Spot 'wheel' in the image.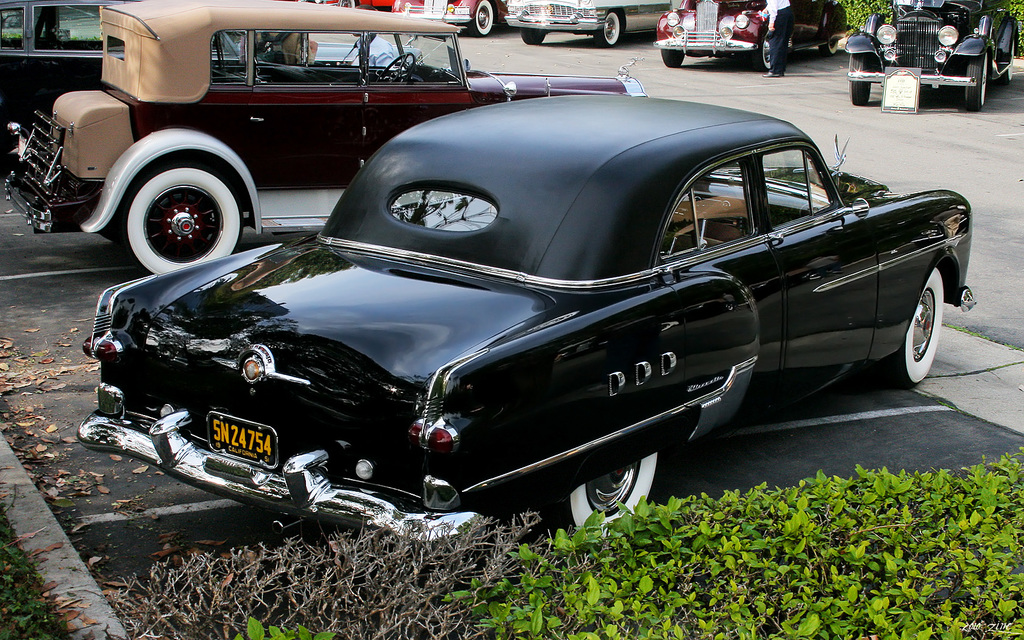
'wheel' found at (left=964, top=46, right=988, bottom=110).
